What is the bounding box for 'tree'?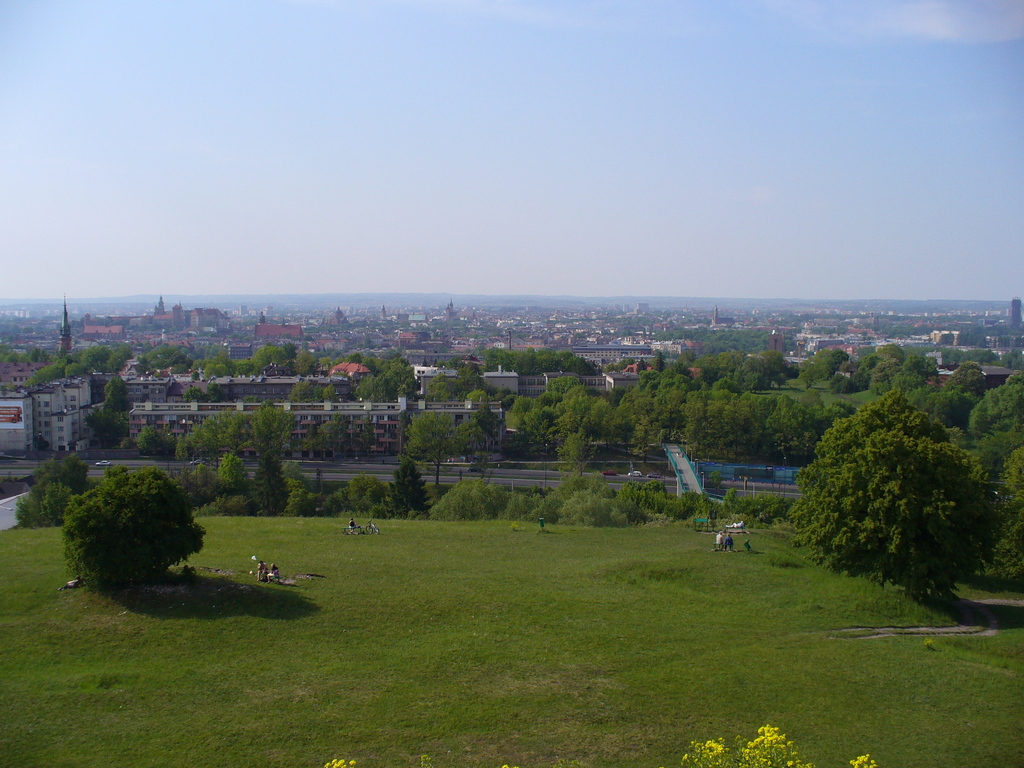
(left=303, top=415, right=353, bottom=463).
